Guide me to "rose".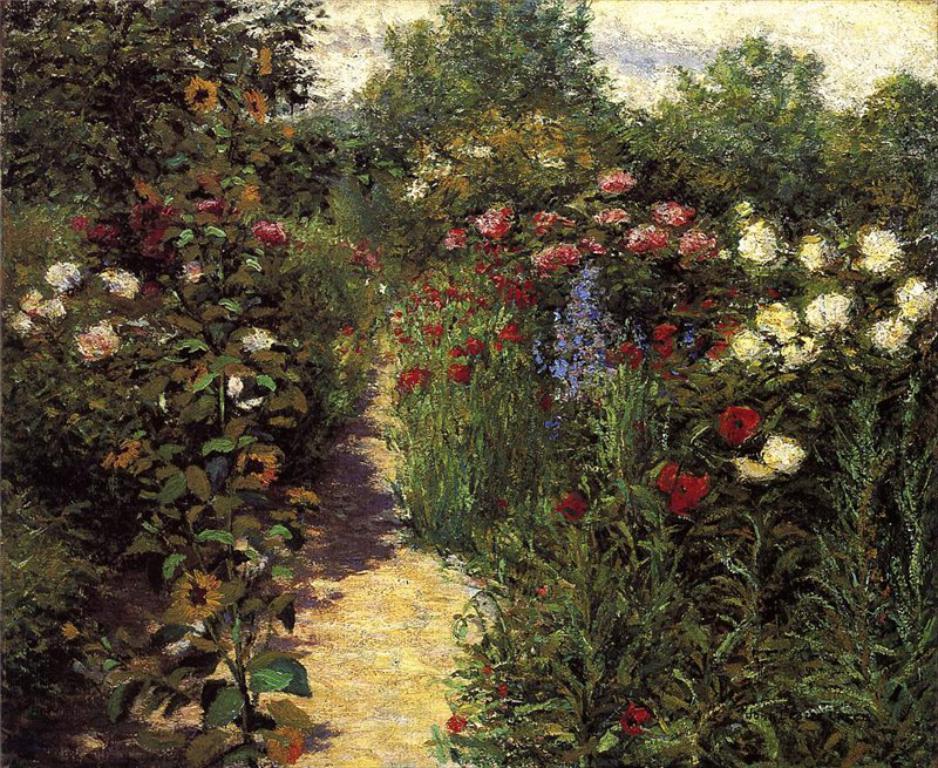
Guidance: rect(599, 163, 638, 198).
